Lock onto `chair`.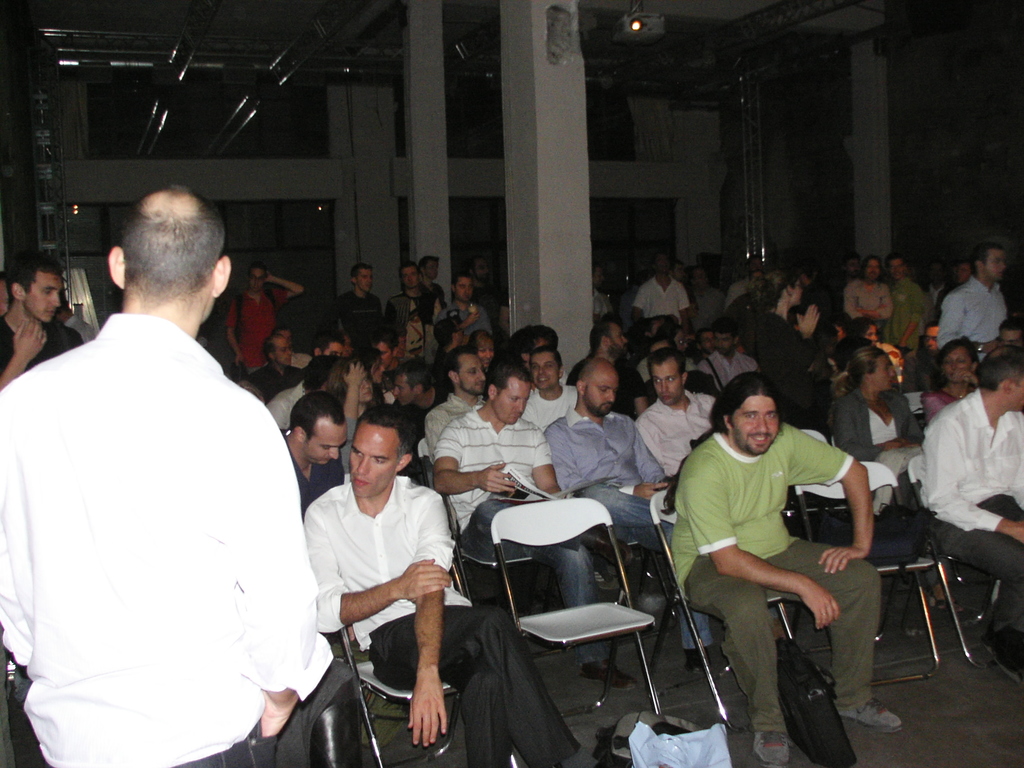
Locked: crop(905, 460, 1023, 669).
